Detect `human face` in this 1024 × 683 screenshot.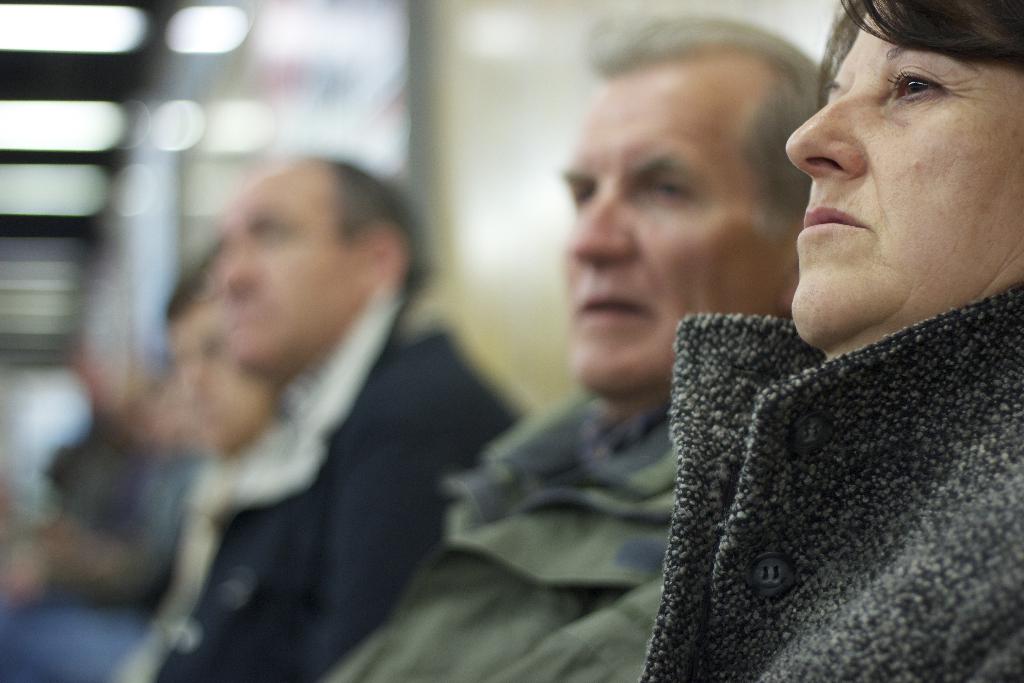
Detection: rect(564, 62, 785, 392).
